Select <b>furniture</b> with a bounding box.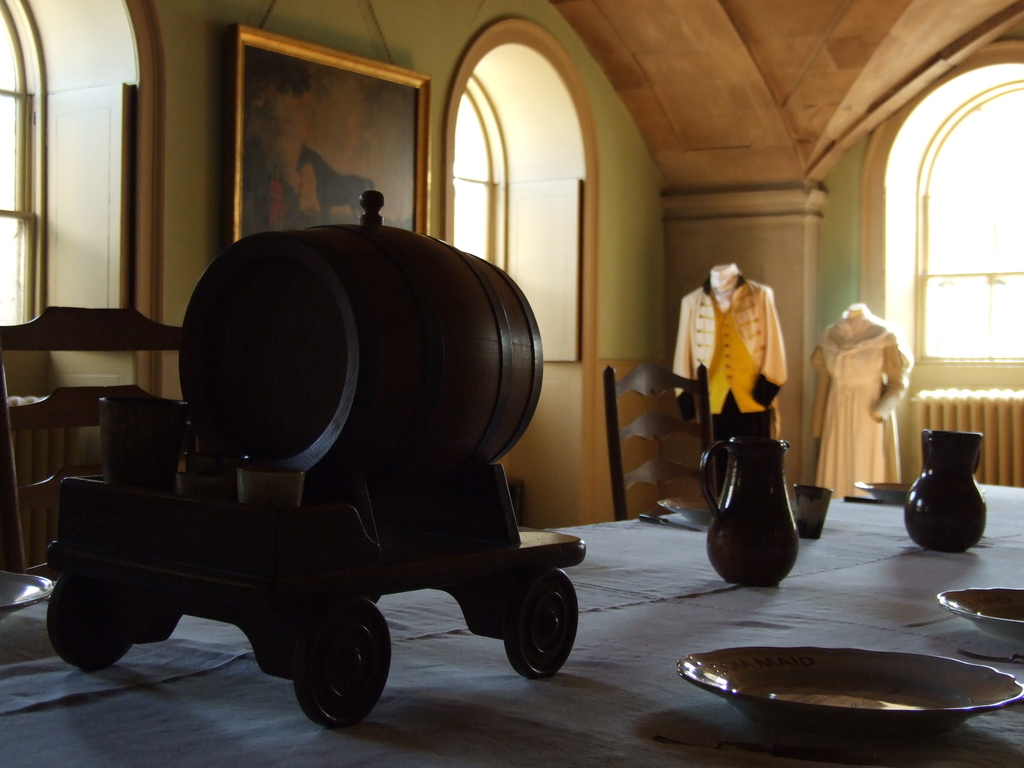
604, 360, 716, 519.
